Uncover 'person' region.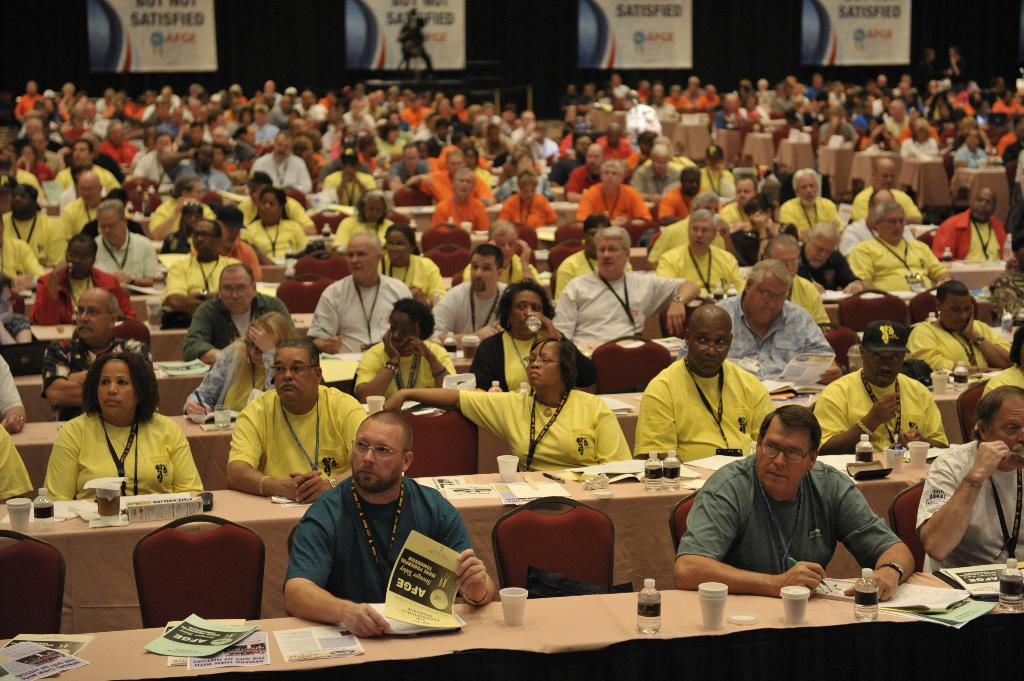
Uncovered: (left=660, top=162, right=703, bottom=224).
